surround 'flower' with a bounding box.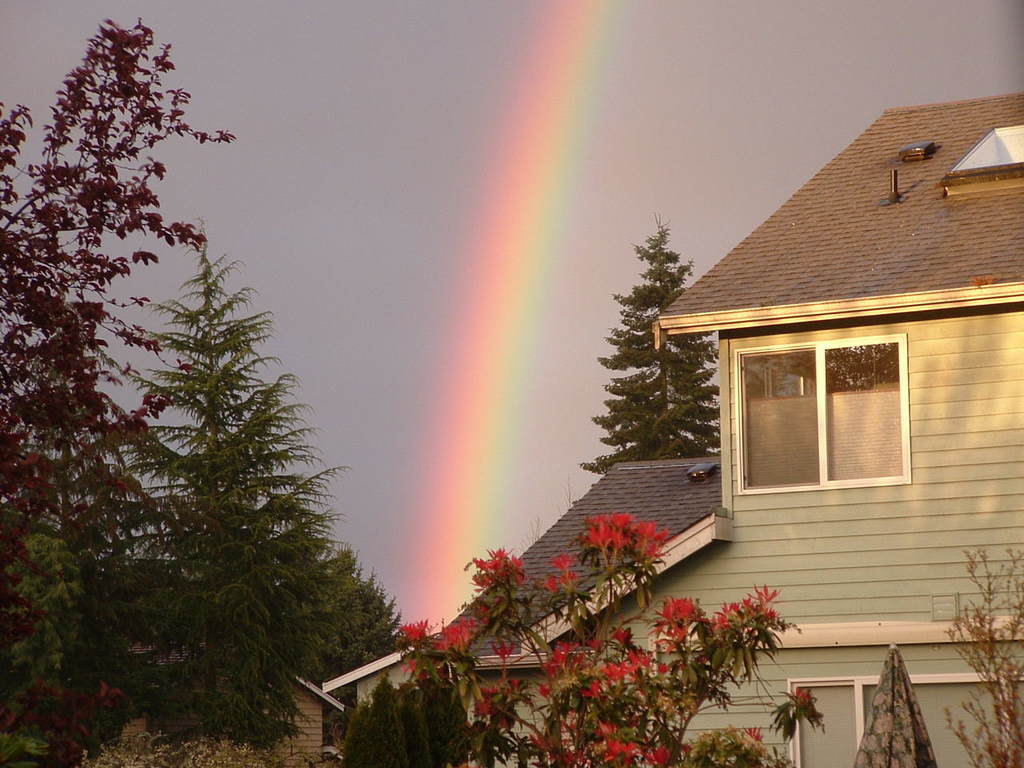
774, 683, 815, 714.
